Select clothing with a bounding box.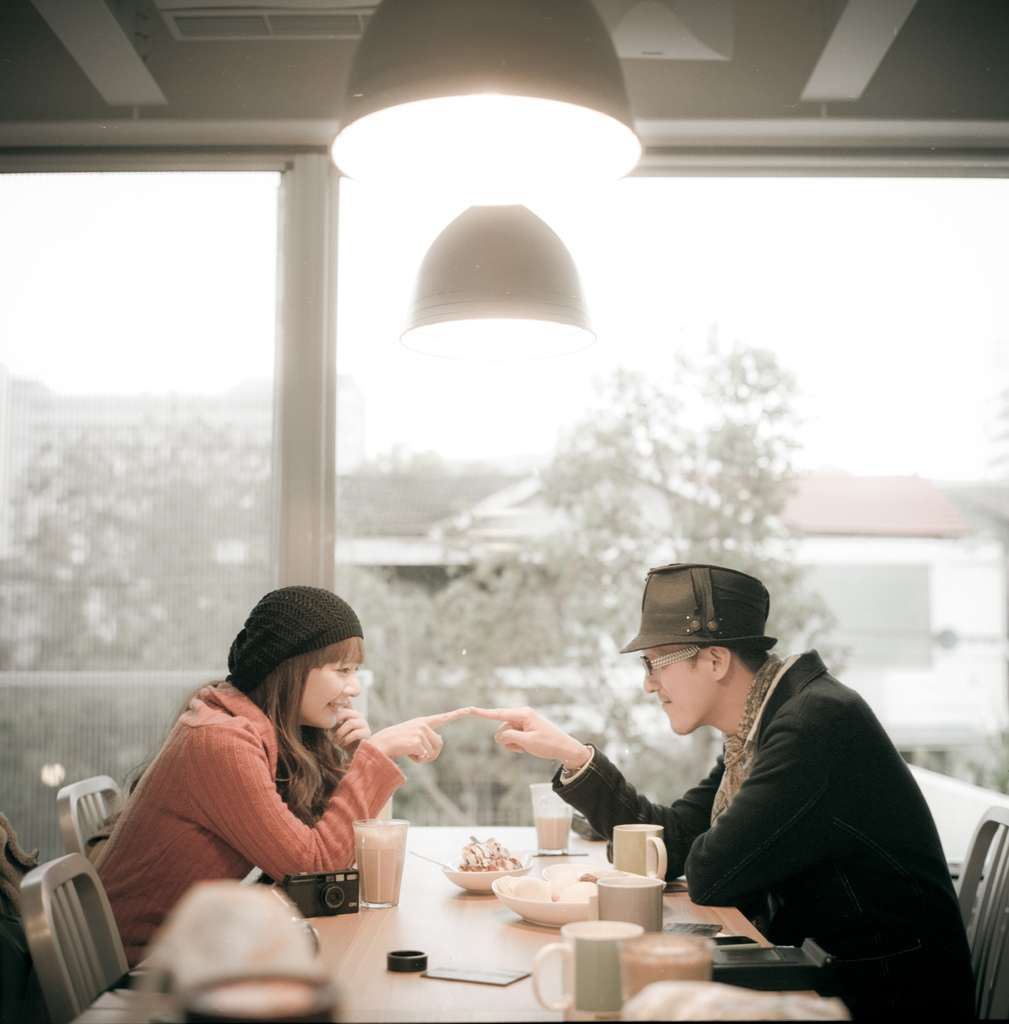
pyautogui.locateOnScreen(92, 671, 403, 972).
